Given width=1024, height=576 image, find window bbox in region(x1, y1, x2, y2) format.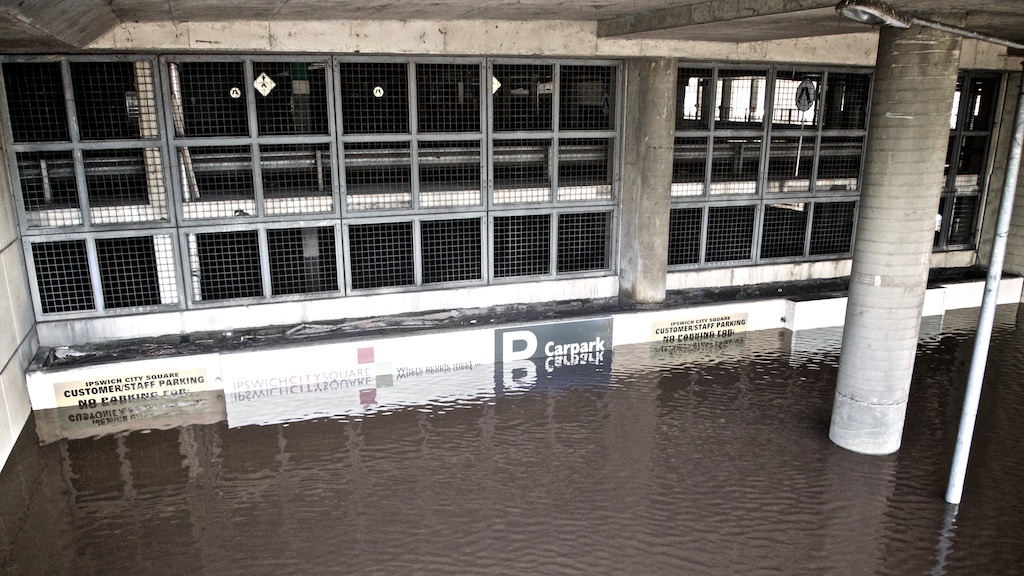
region(168, 56, 332, 144).
